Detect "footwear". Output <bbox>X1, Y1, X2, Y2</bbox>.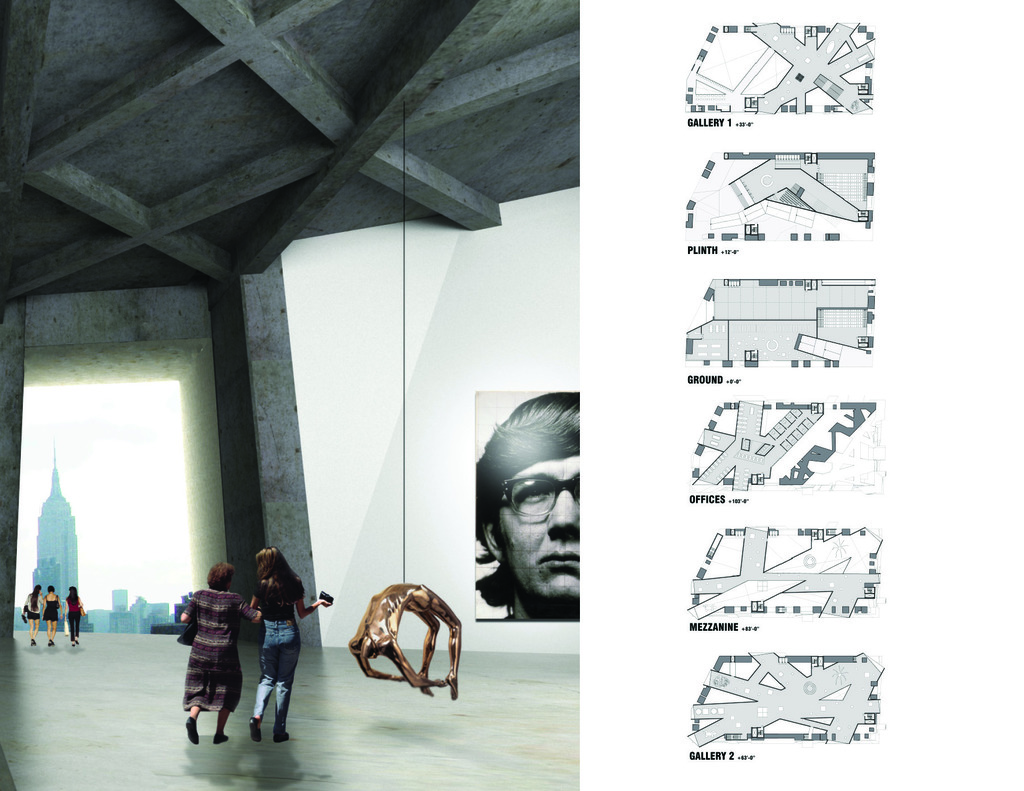
<bbox>45, 643, 52, 647</bbox>.
